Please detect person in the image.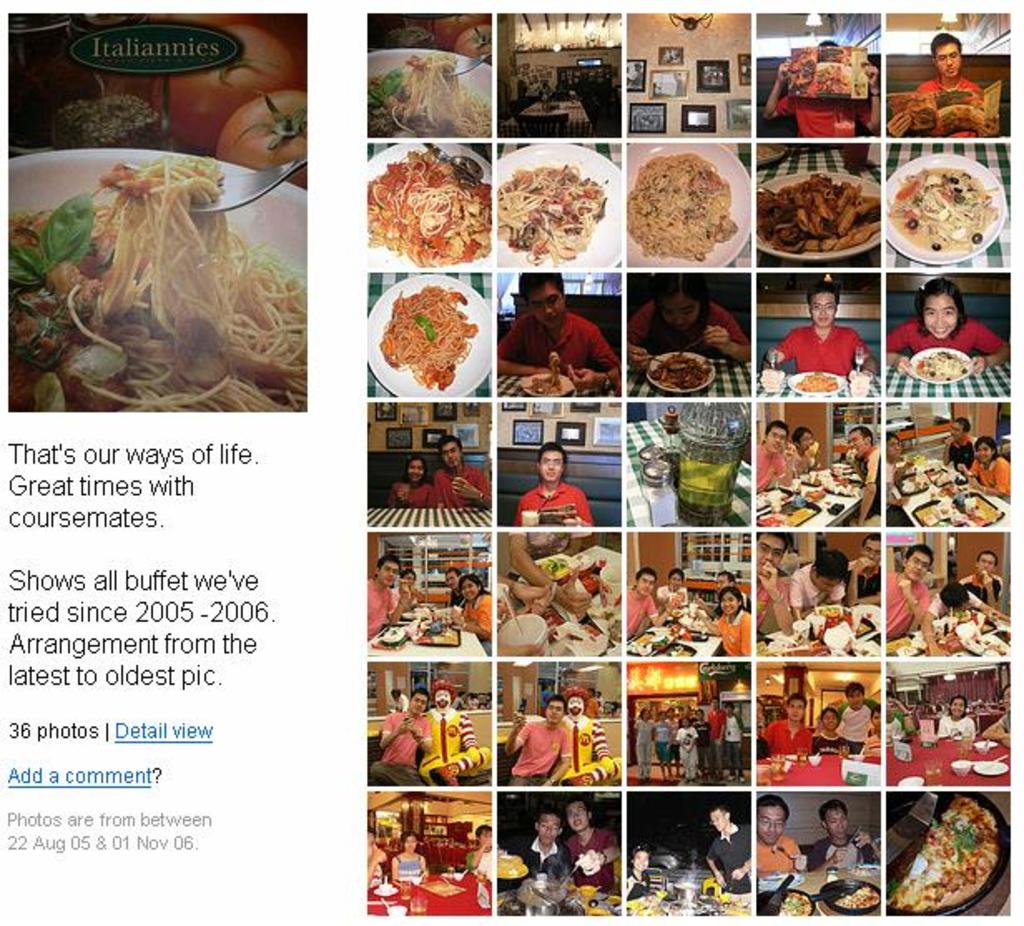
box(703, 801, 751, 891).
